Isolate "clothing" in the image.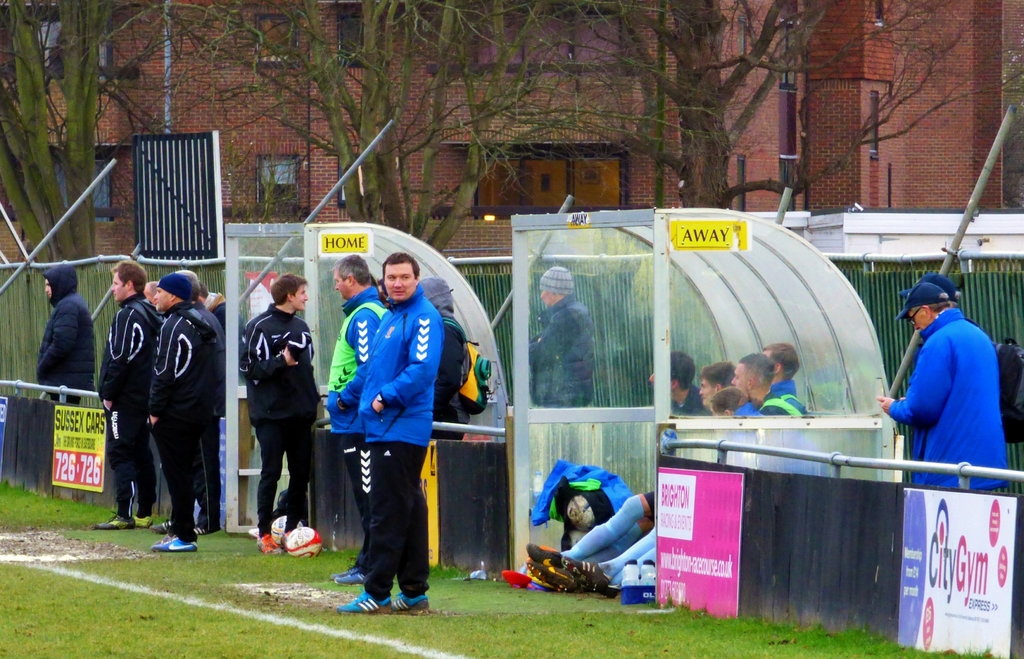
Isolated region: {"x1": 561, "y1": 387, "x2": 712, "y2": 573}.
